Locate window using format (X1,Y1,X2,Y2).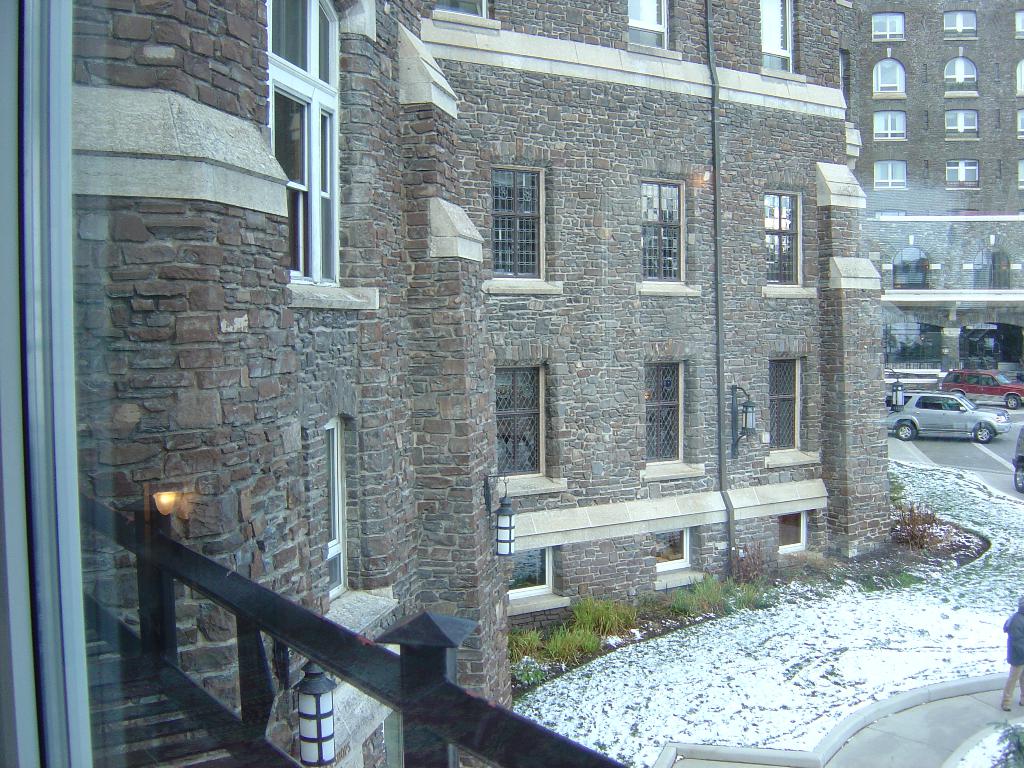
(436,0,488,15).
